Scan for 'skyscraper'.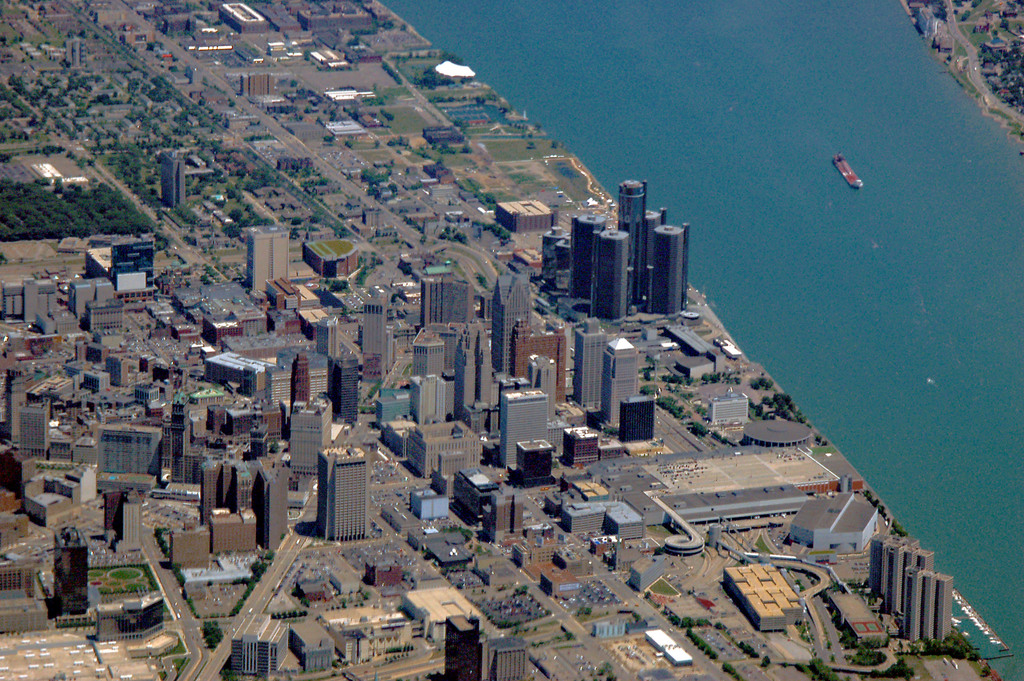
Scan result: x1=154 y1=156 x2=189 y2=208.
